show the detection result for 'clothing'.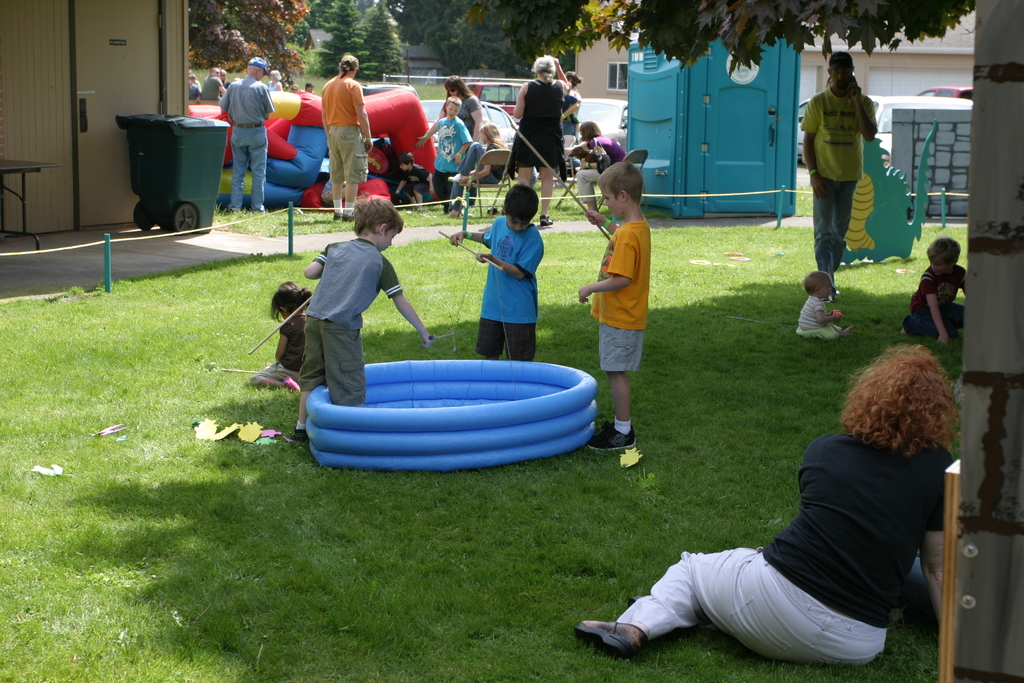
{"left": 198, "top": 79, "right": 227, "bottom": 101}.
